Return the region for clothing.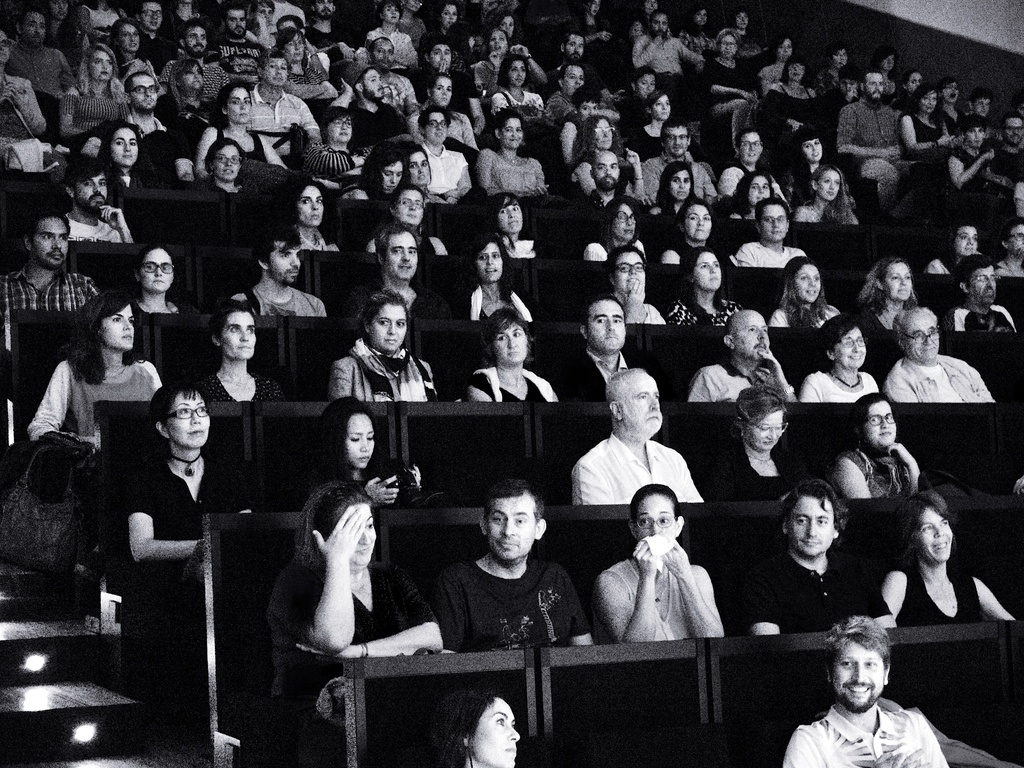
crop(593, 515, 728, 664).
